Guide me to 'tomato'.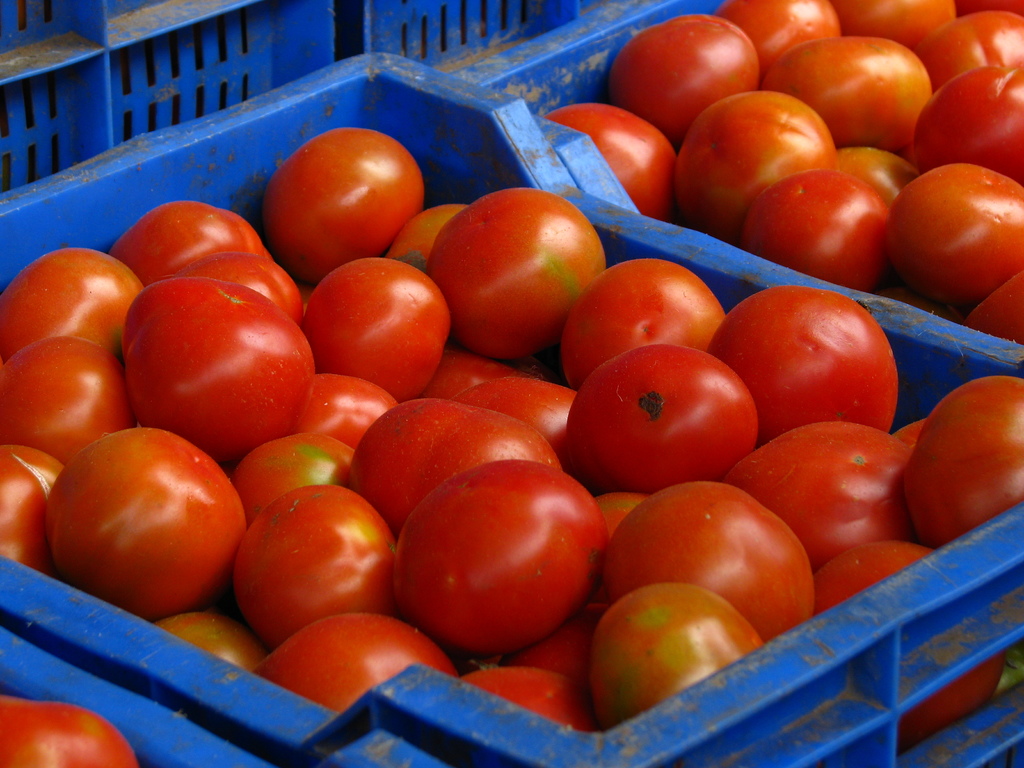
Guidance: Rect(0, 705, 140, 767).
